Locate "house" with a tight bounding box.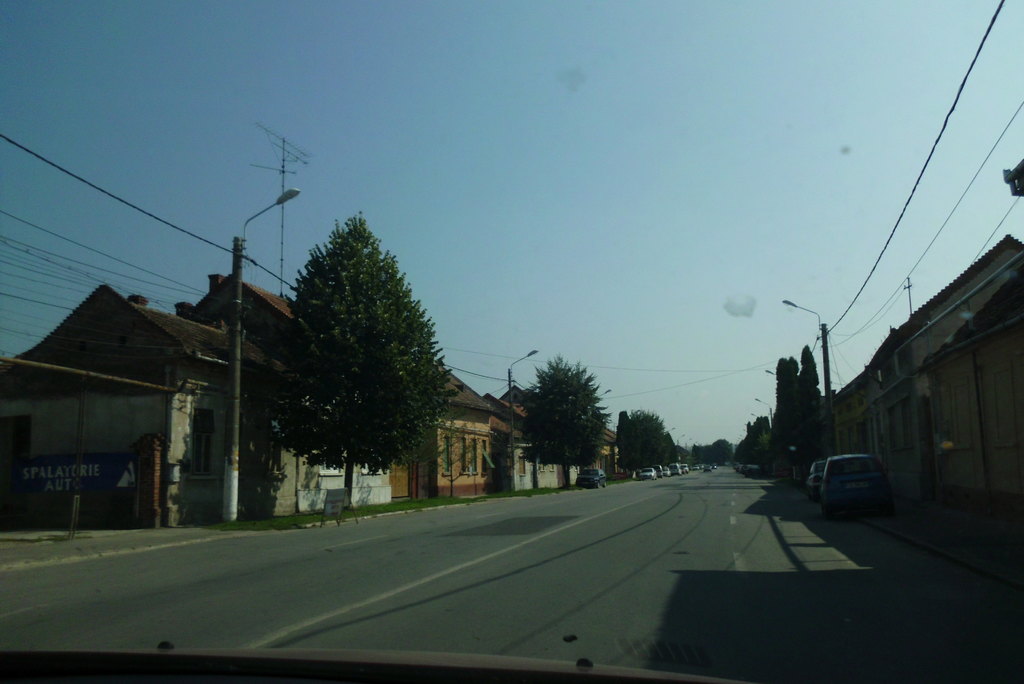
left=479, top=387, right=619, bottom=493.
